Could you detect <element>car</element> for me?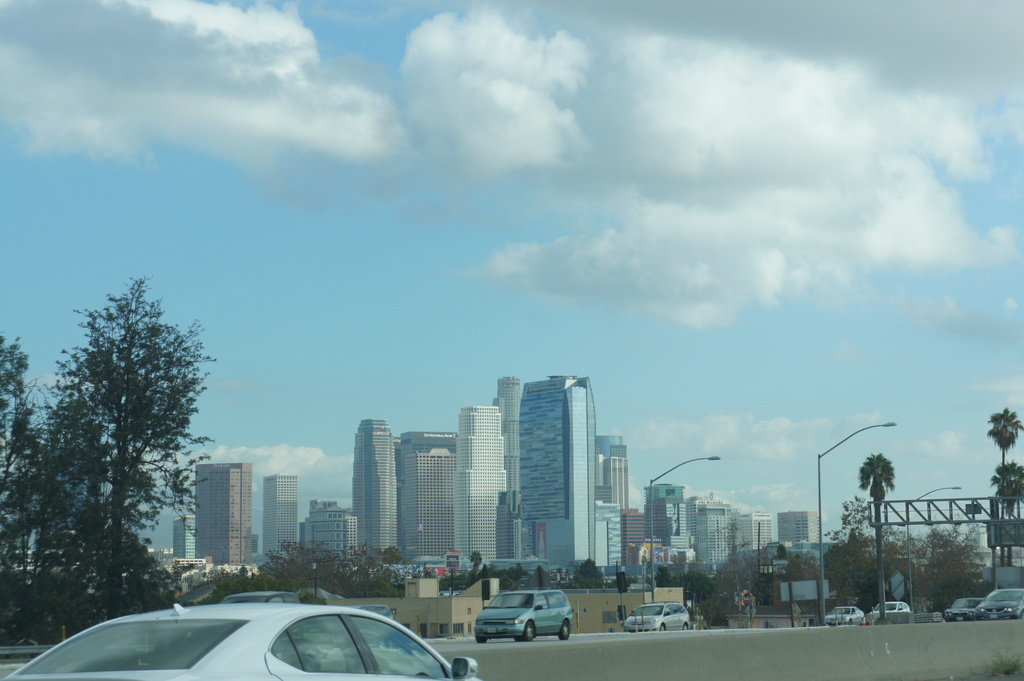
Detection result: 476 590 575 641.
